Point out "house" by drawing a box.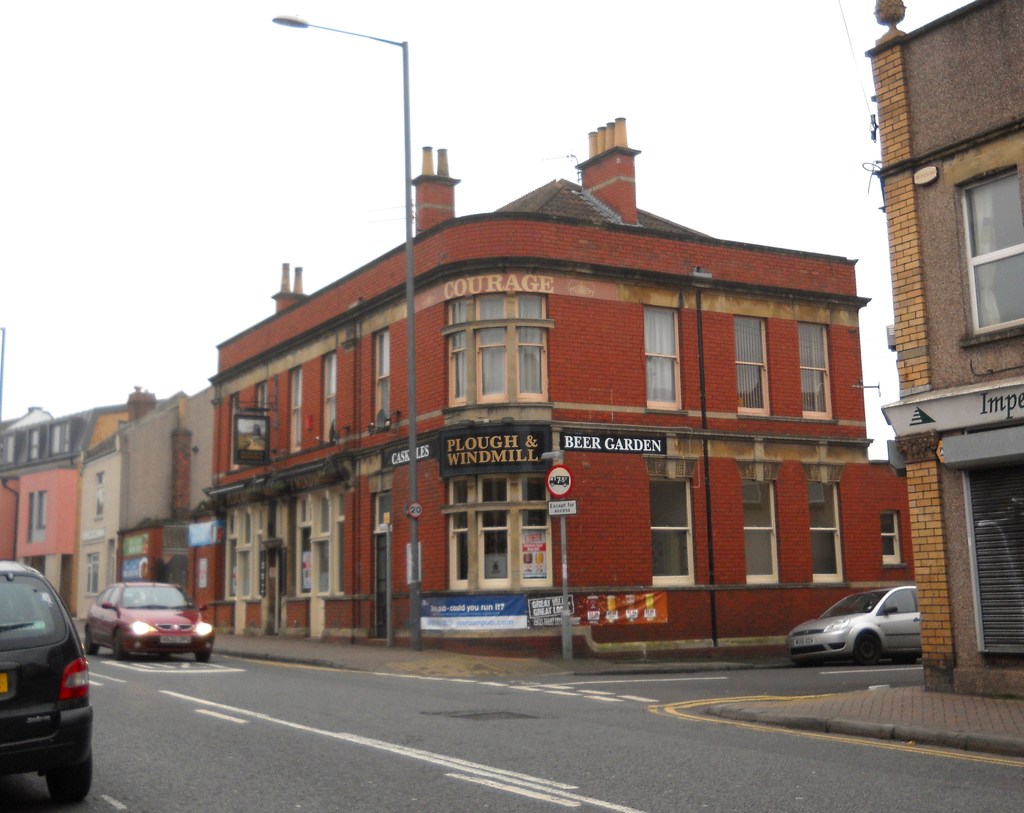
(left=0, top=374, right=141, bottom=648).
